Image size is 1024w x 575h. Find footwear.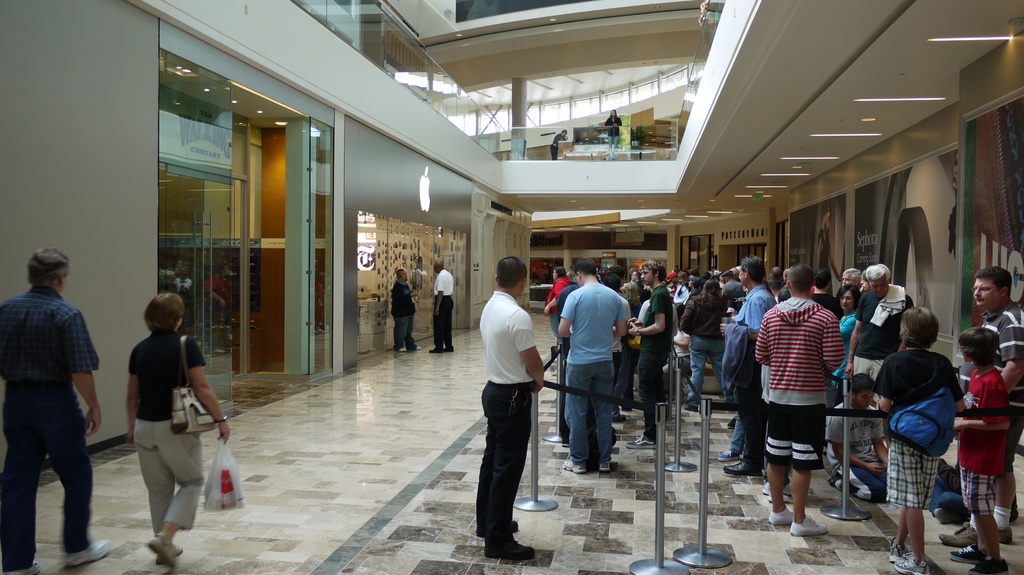
x1=723, y1=461, x2=764, y2=474.
